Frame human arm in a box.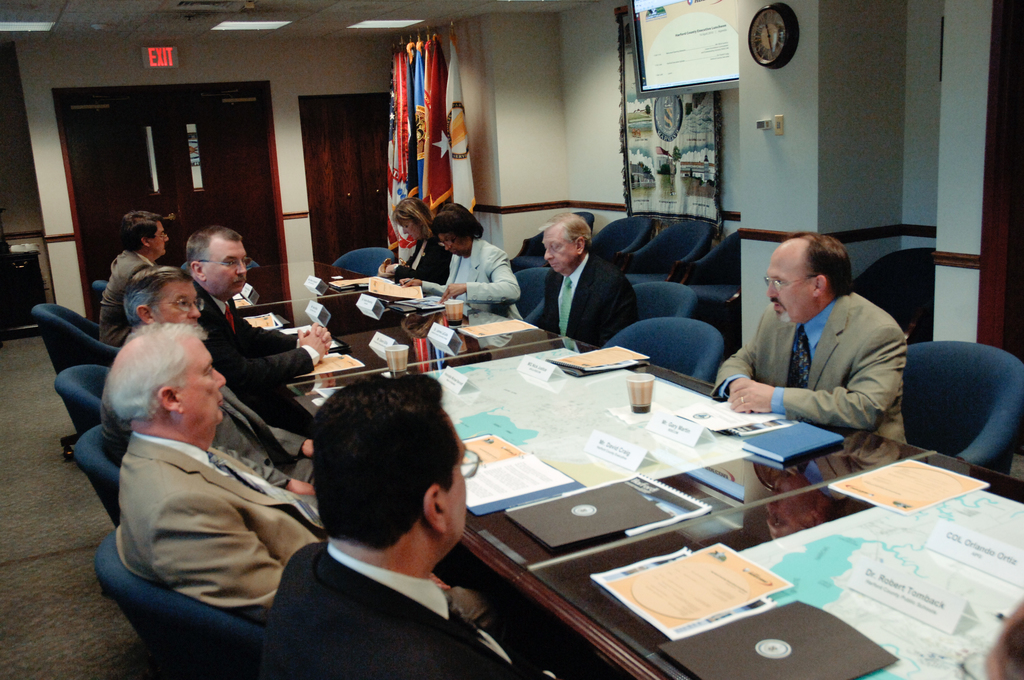
(left=531, top=293, right=556, bottom=346).
